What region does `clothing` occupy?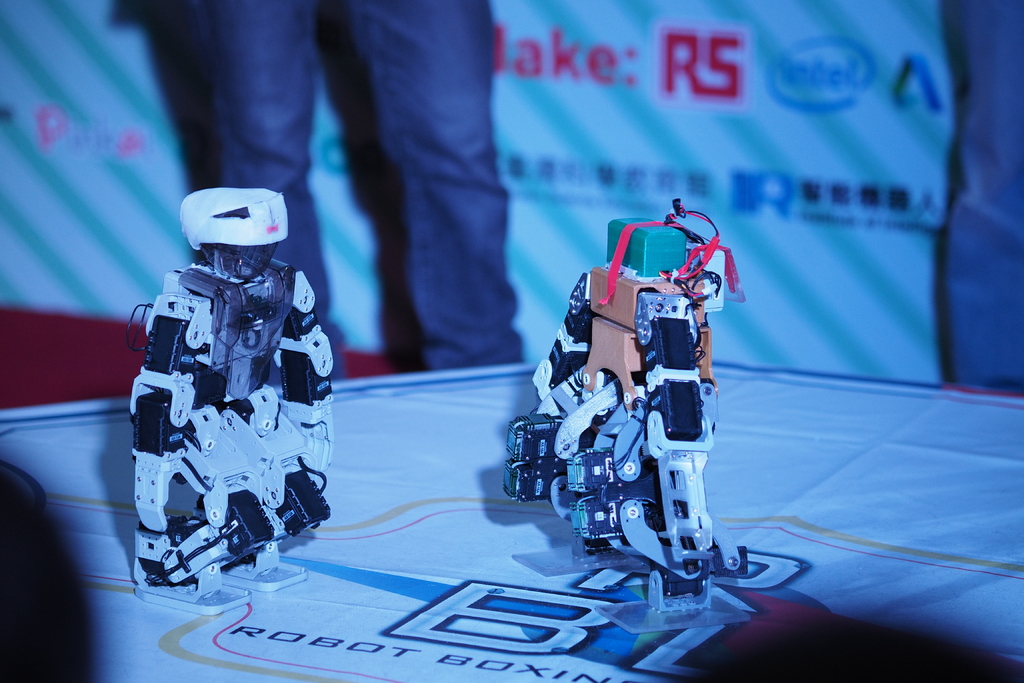
(x1=188, y1=0, x2=524, y2=380).
